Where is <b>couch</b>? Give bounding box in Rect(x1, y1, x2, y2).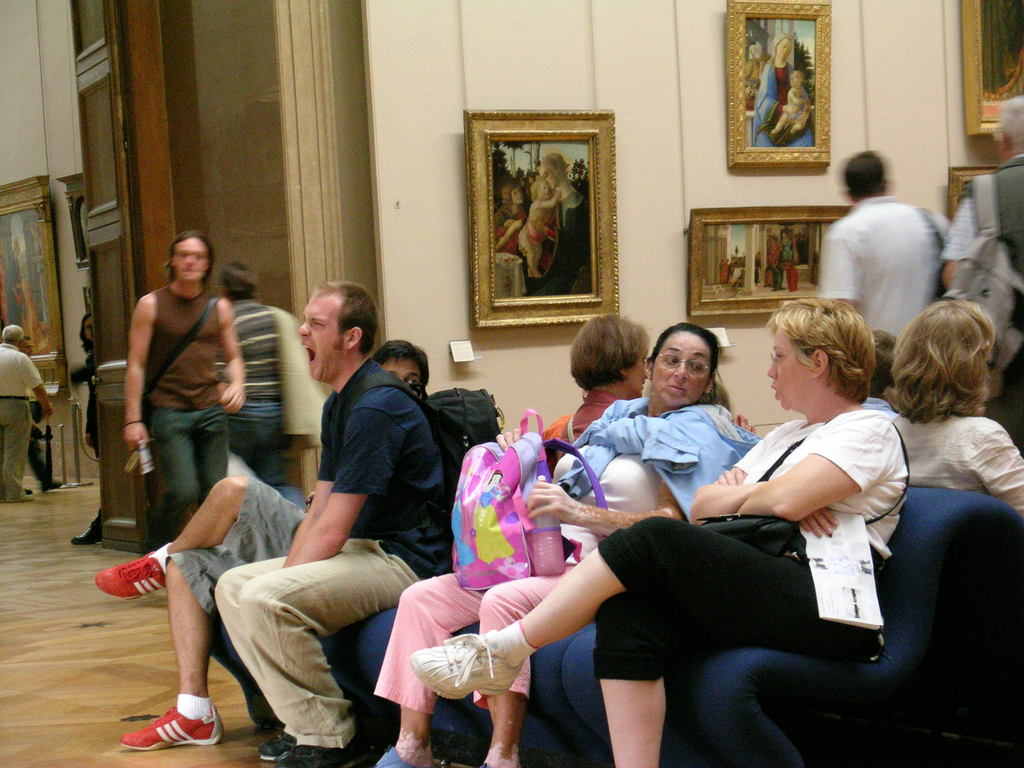
Rect(207, 482, 1023, 767).
